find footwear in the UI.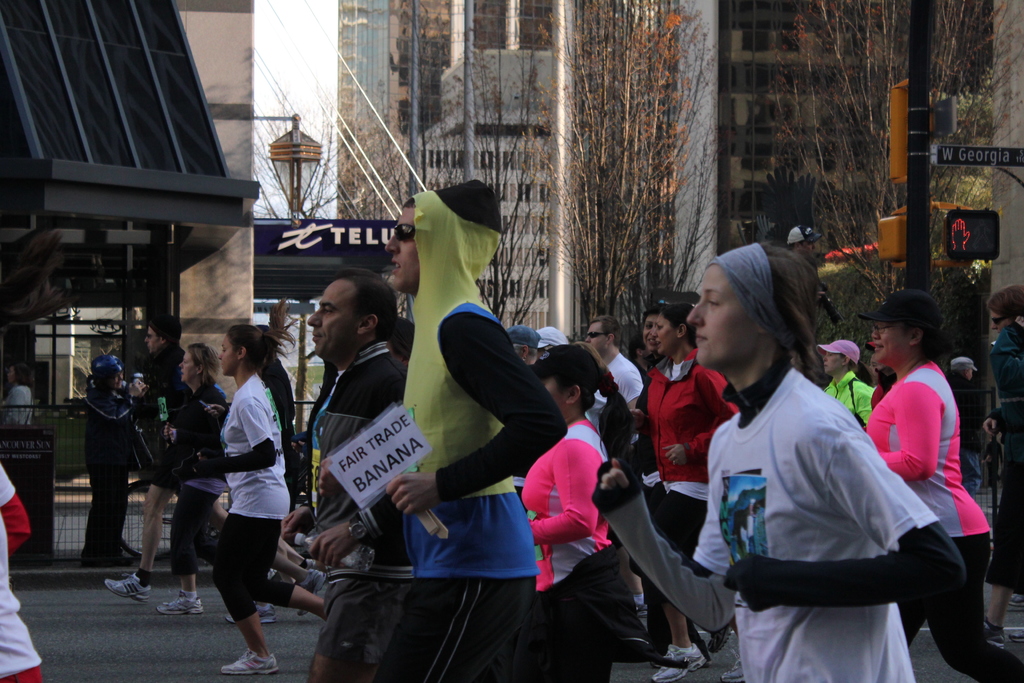
UI element at bbox=(156, 591, 203, 616).
